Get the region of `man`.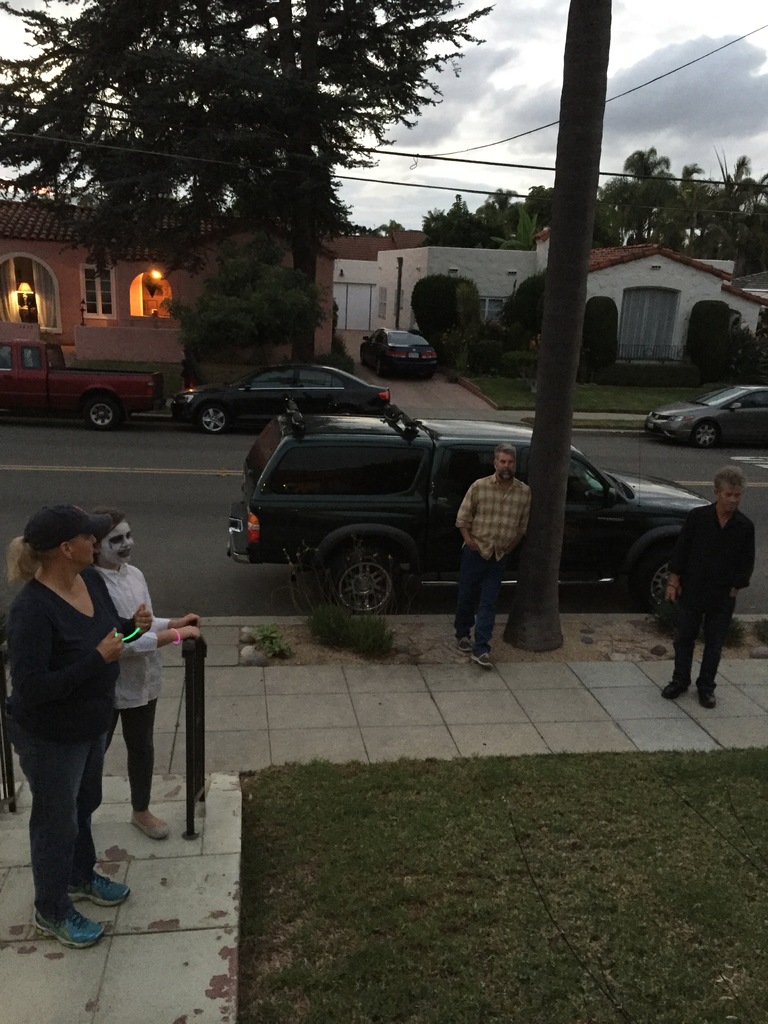
pyautogui.locateOnScreen(4, 504, 154, 940).
